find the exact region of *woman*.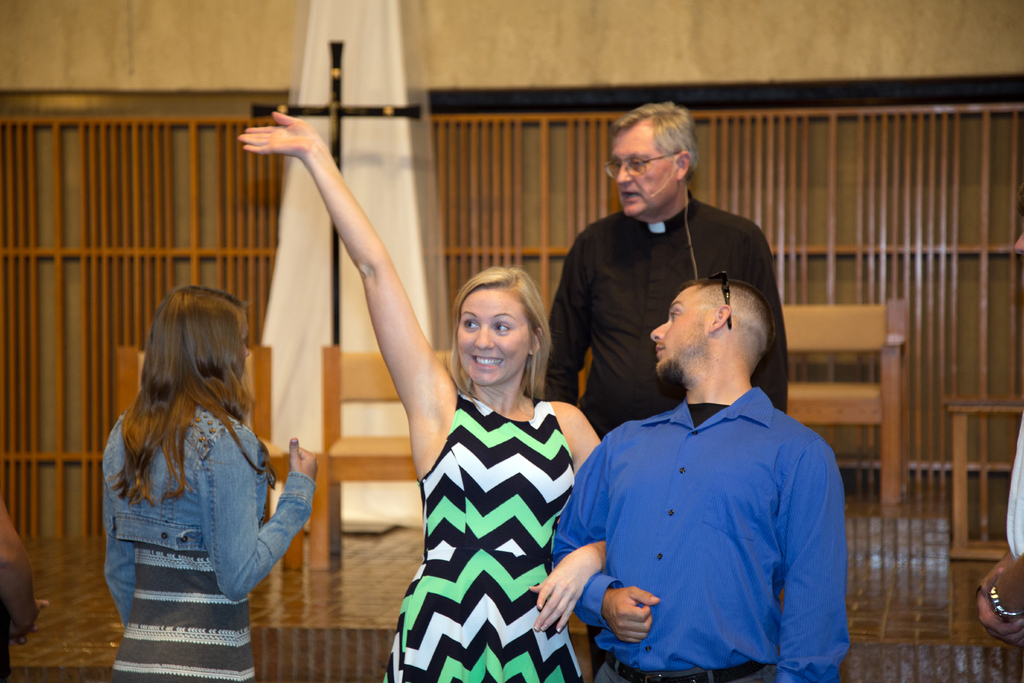
Exact region: 81,273,310,665.
